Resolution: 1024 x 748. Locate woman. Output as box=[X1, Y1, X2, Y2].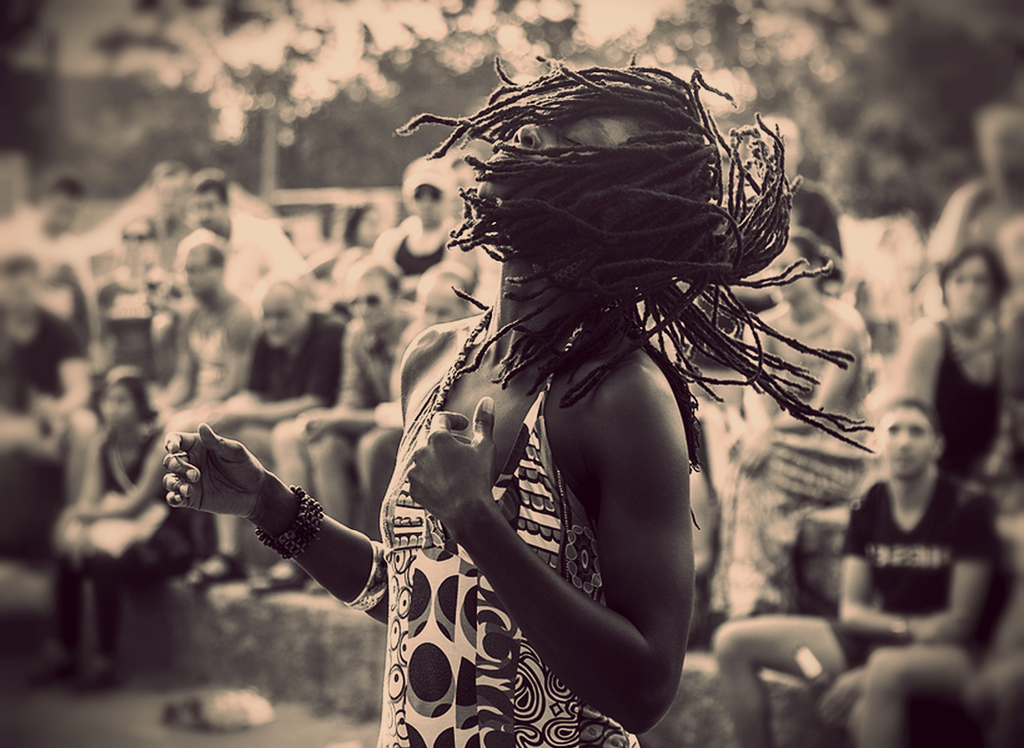
box=[164, 51, 872, 747].
